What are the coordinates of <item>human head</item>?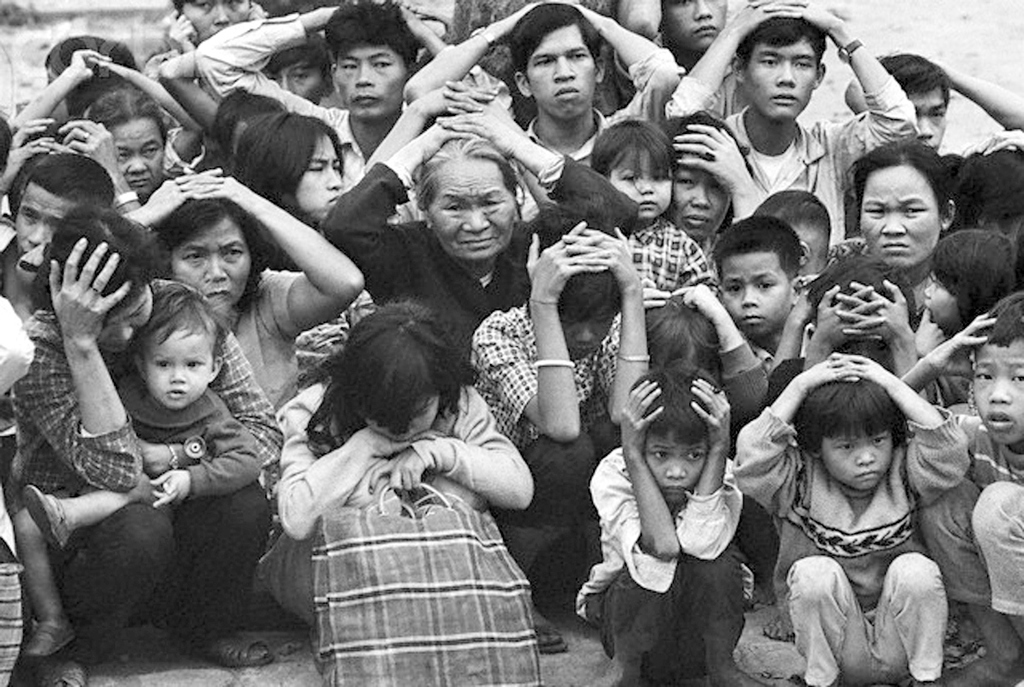
pyautogui.locateOnScreen(658, 110, 752, 240).
